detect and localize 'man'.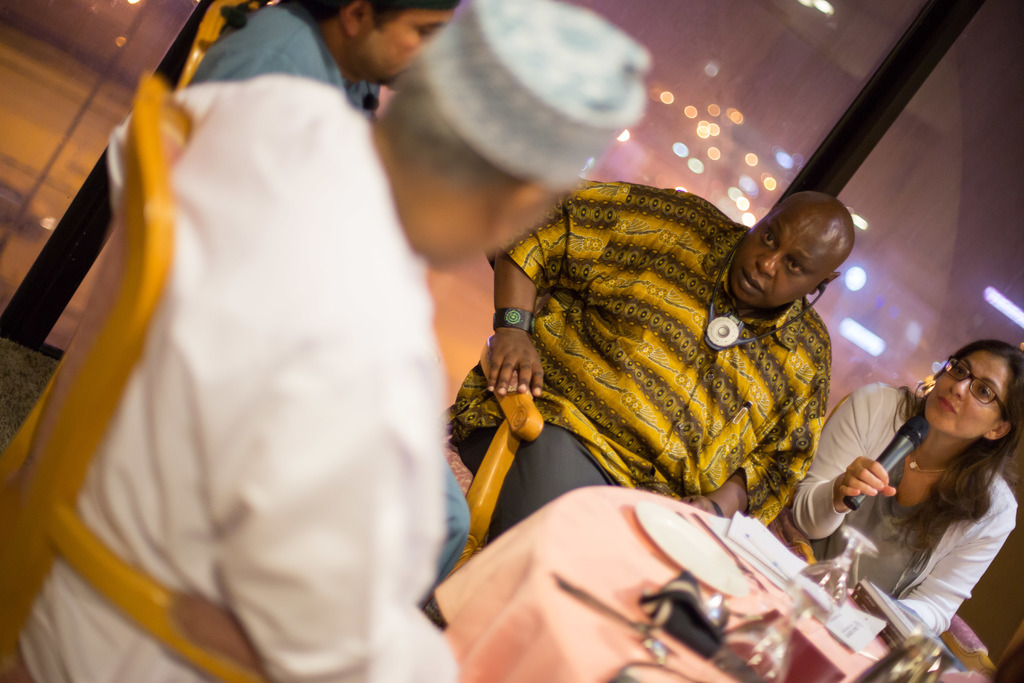
Localized at 8, 0, 652, 682.
